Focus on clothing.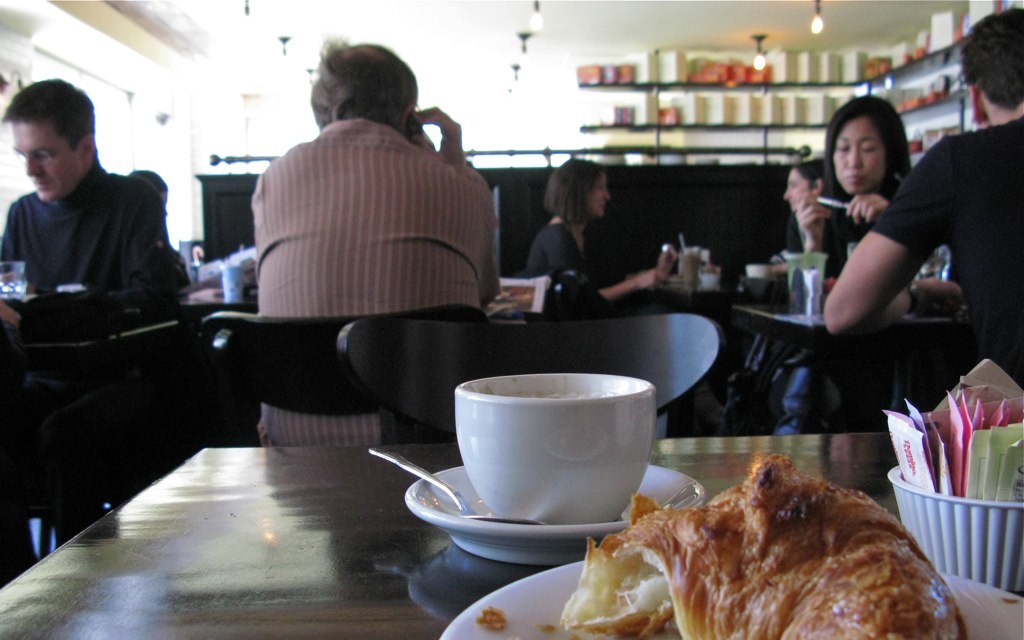
Focused at left=768, top=212, right=848, bottom=434.
